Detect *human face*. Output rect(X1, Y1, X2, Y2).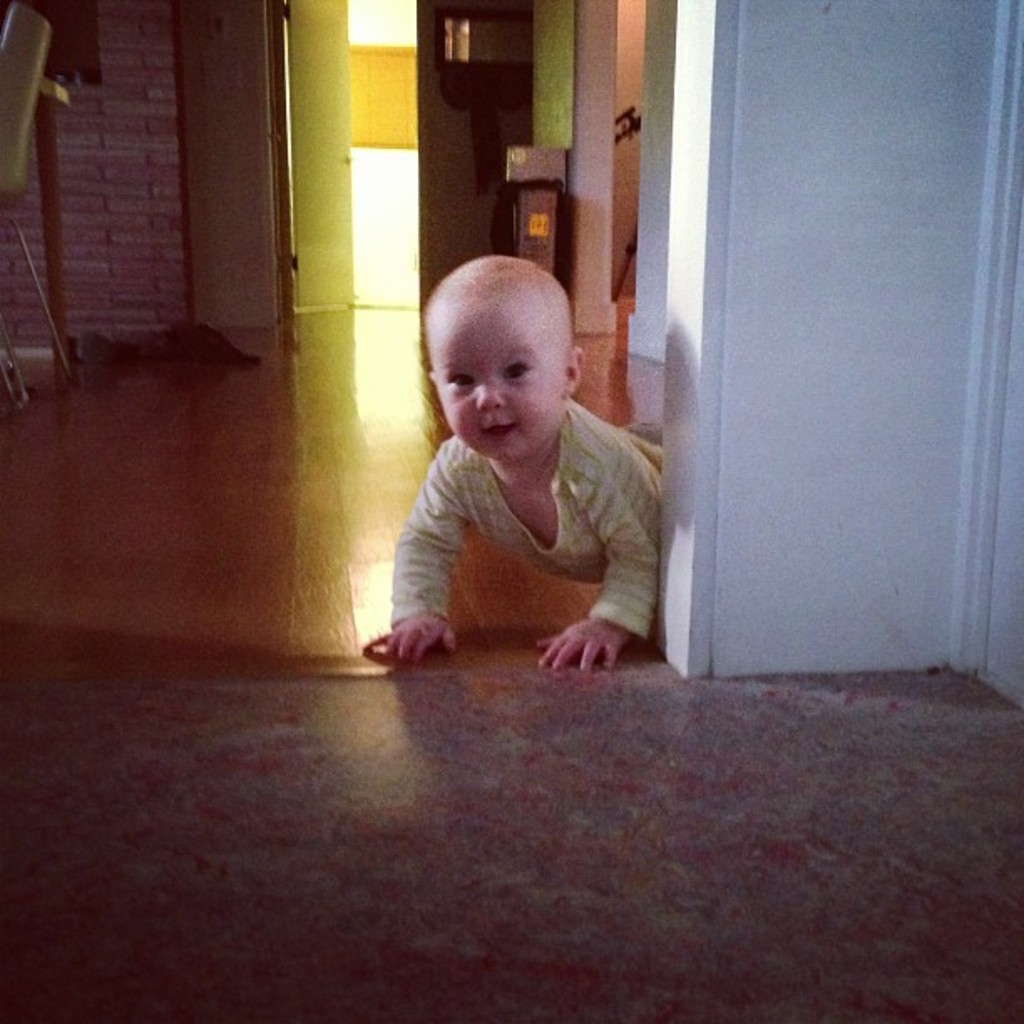
rect(432, 294, 571, 453).
